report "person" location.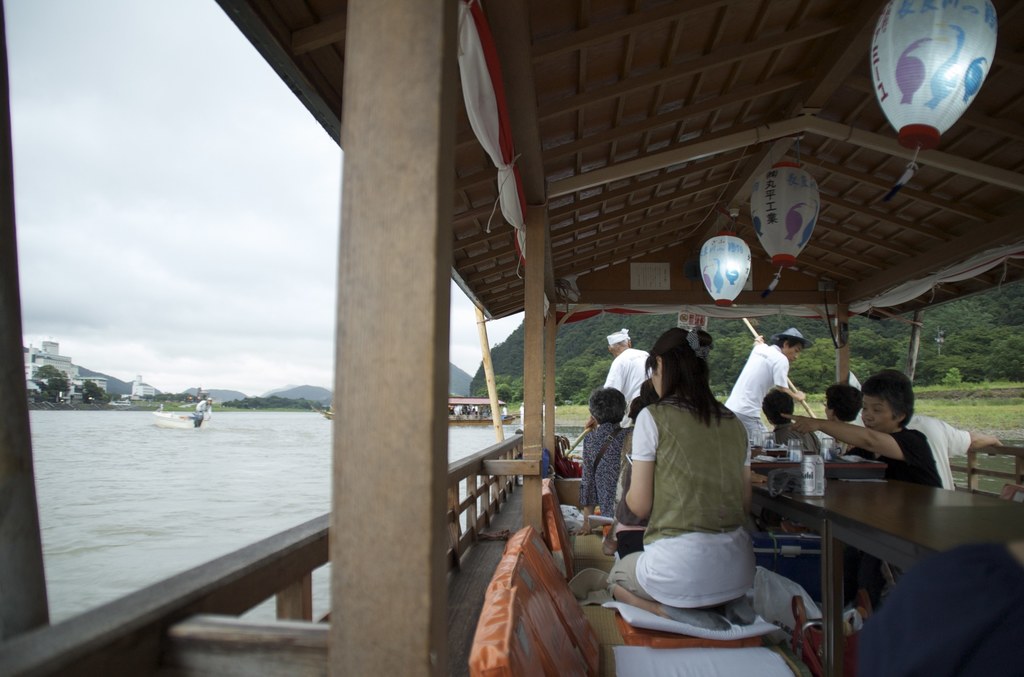
Report: [193,395,214,420].
